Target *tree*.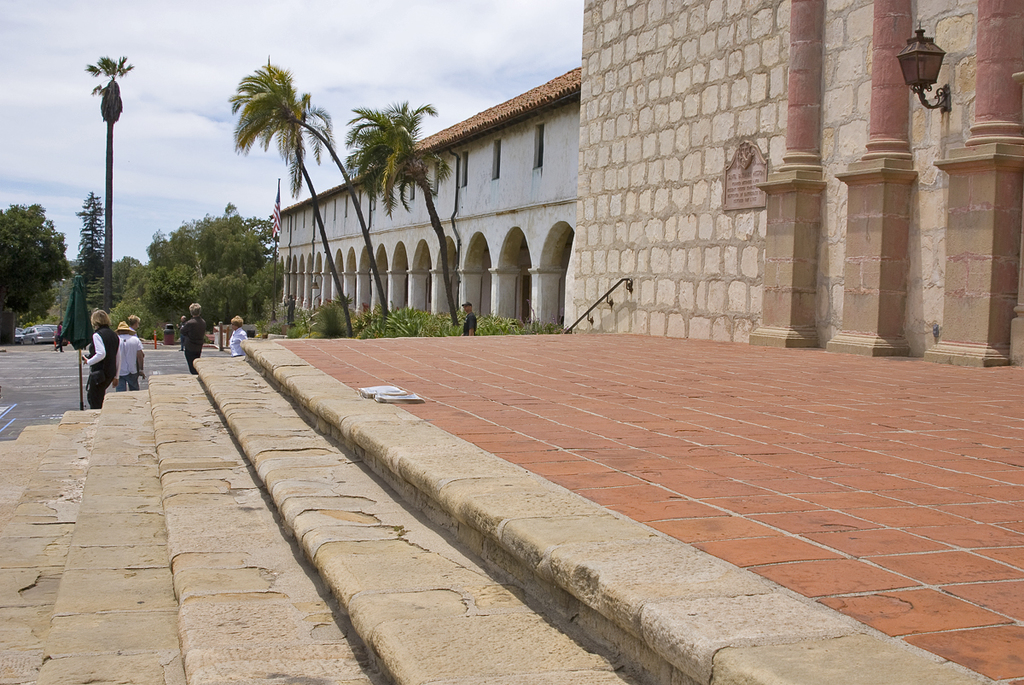
Target region: (108, 259, 148, 320).
